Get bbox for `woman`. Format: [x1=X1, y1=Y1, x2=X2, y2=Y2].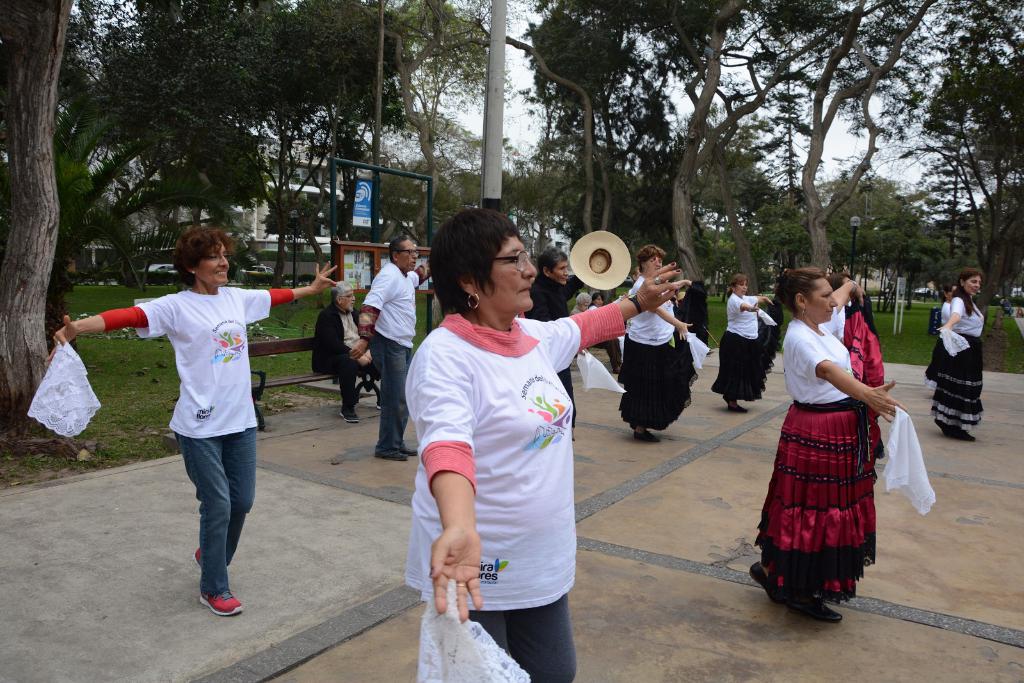
[x1=52, y1=230, x2=343, y2=619].
